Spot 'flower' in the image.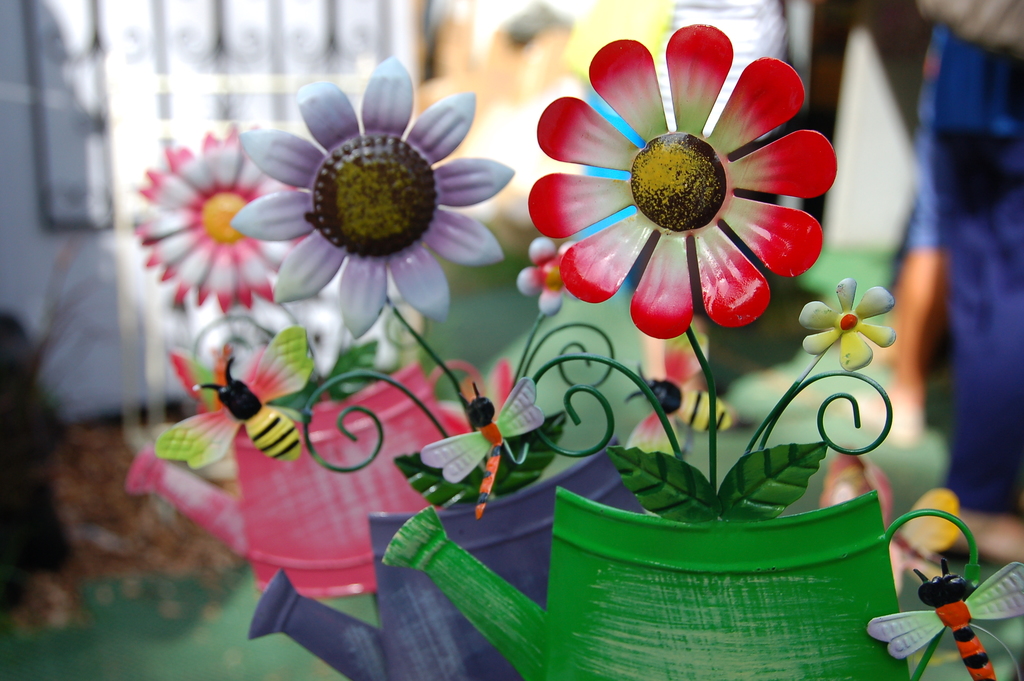
'flower' found at 539 31 845 351.
